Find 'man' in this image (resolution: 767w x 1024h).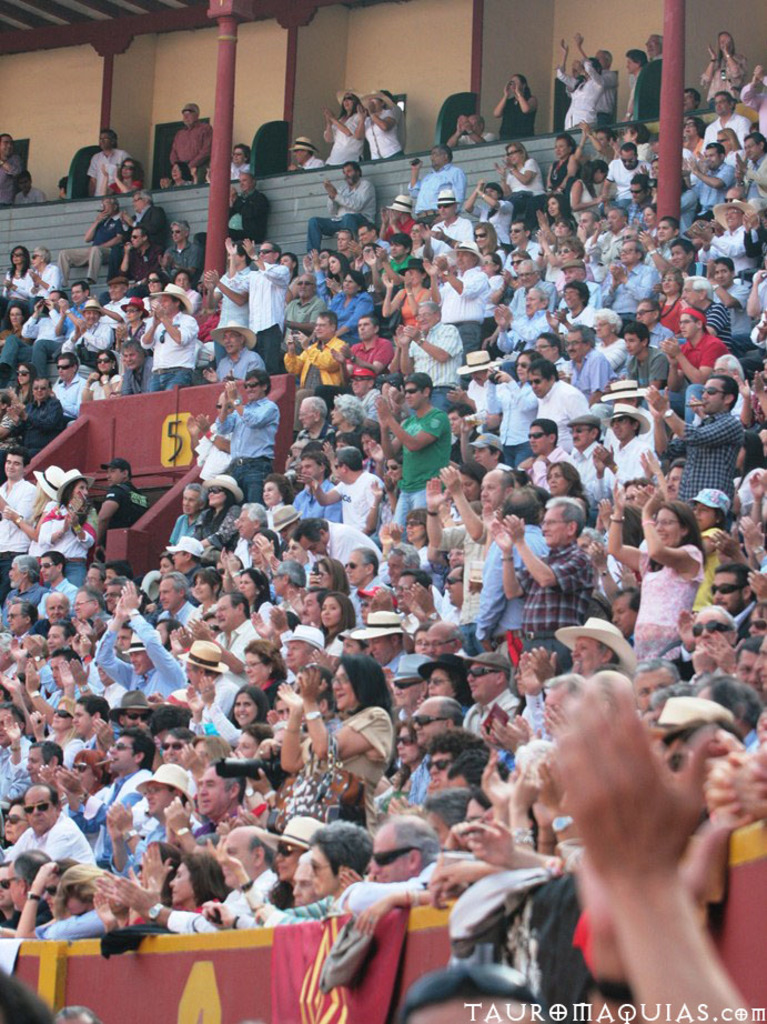
select_region(646, 373, 740, 503).
